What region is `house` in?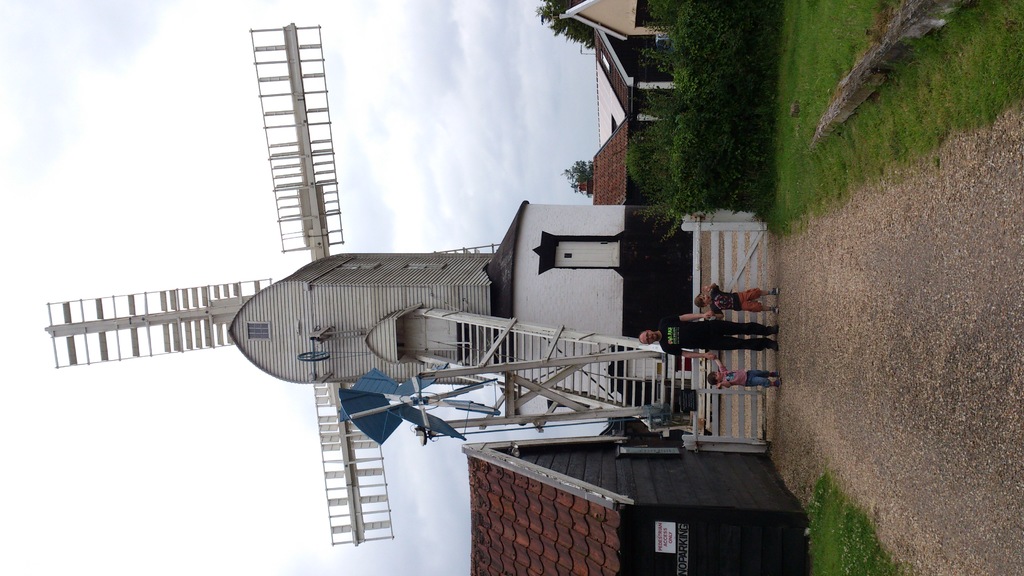
locate(502, 180, 765, 394).
